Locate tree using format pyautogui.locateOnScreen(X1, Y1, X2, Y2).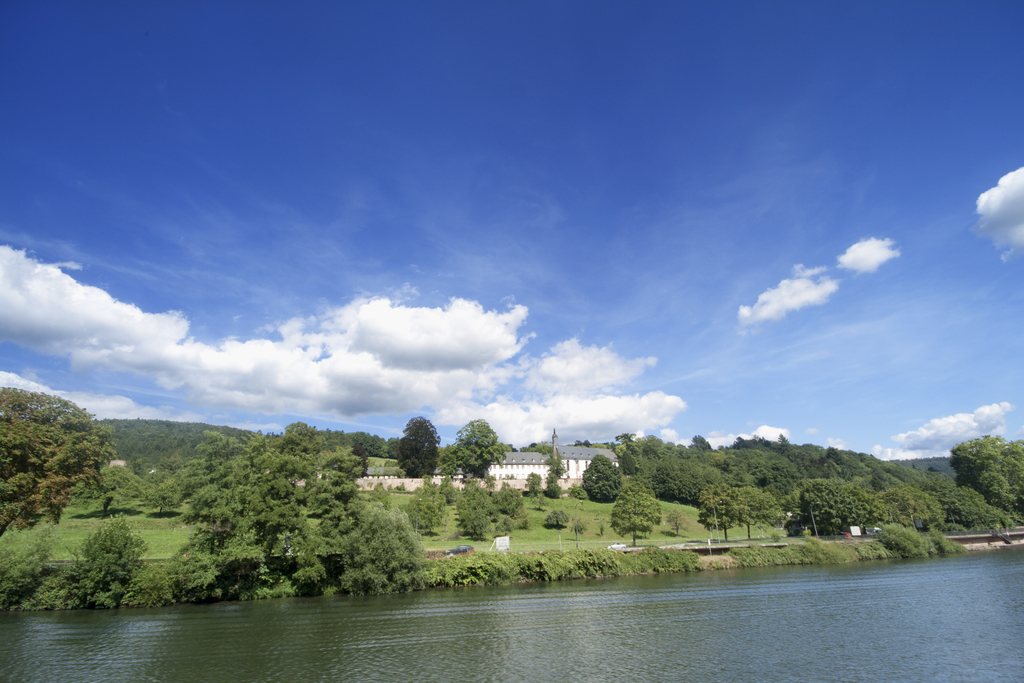
pyautogui.locateOnScreen(515, 473, 545, 502).
